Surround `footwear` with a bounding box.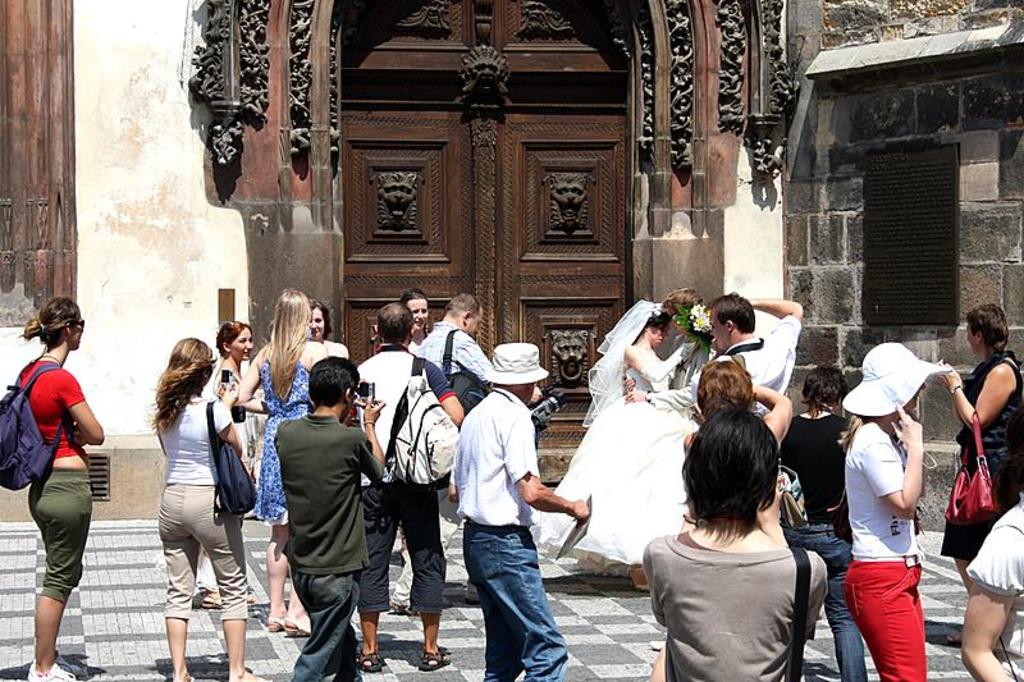
x1=462 y1=583 x2=480 y2=604.
